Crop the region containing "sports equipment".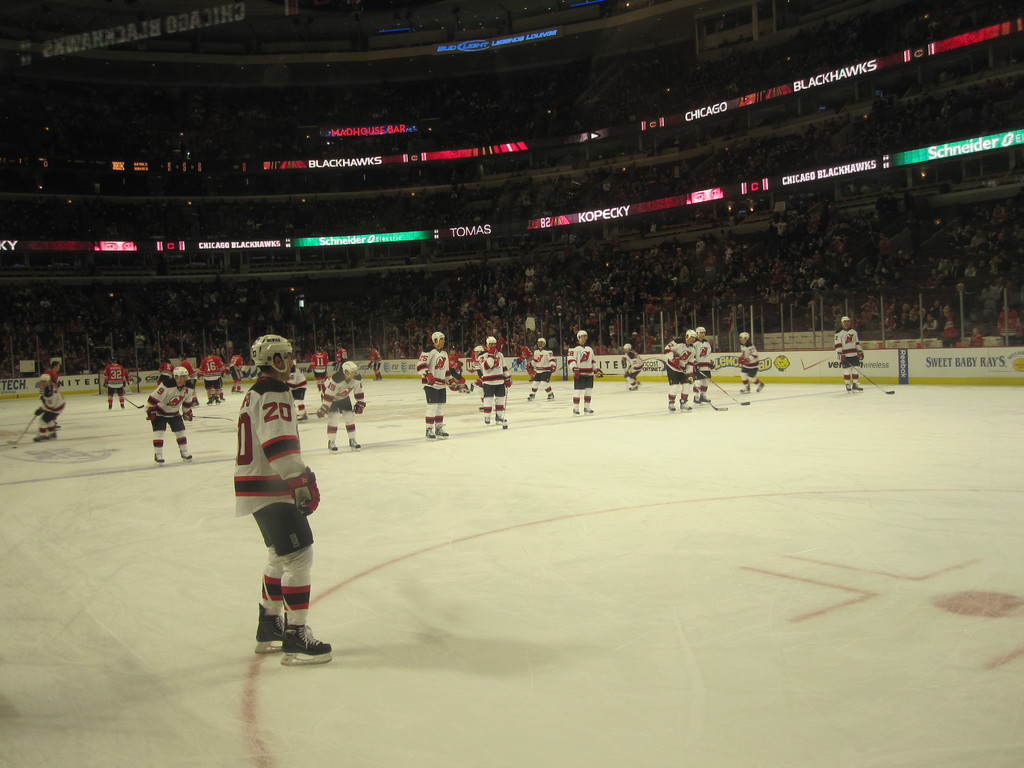
Crop region: x1=842 y1=359 x2=902 y2=395.
